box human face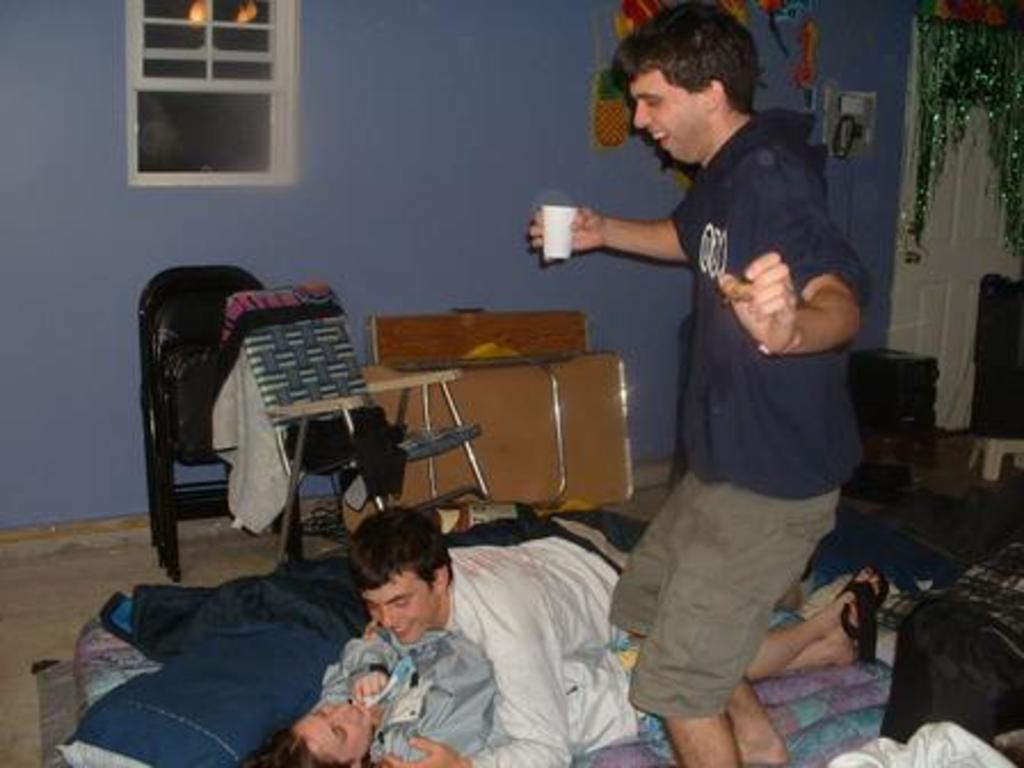
(631,59,750,185)
